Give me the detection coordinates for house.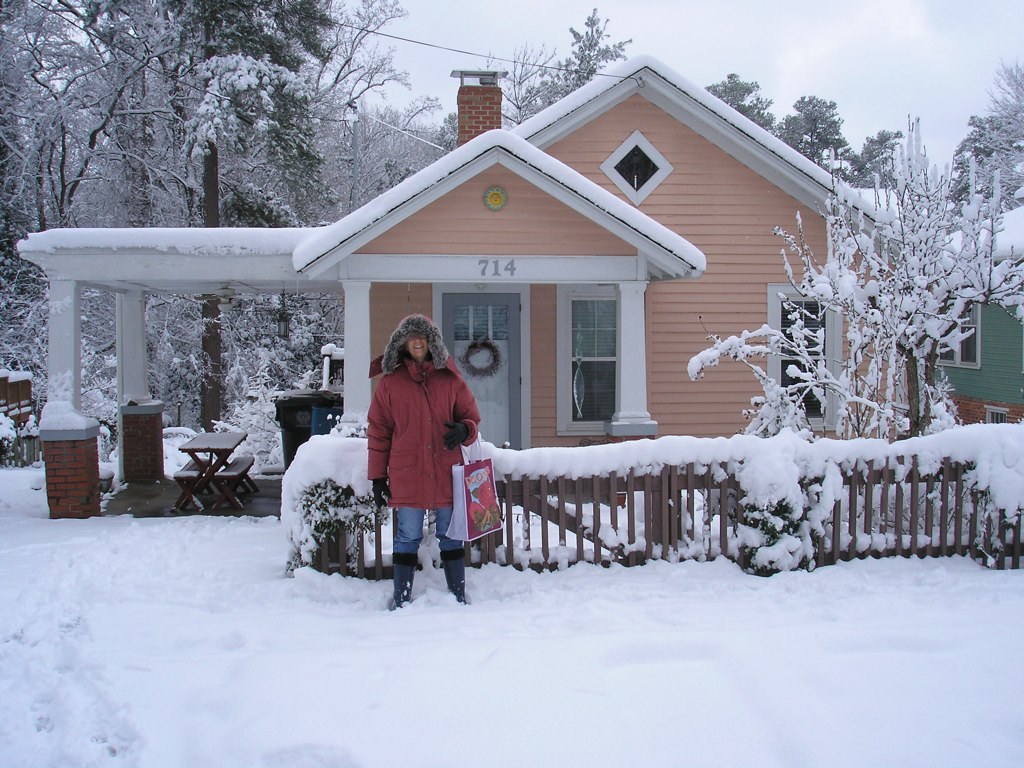
(933,288,1023,431).
